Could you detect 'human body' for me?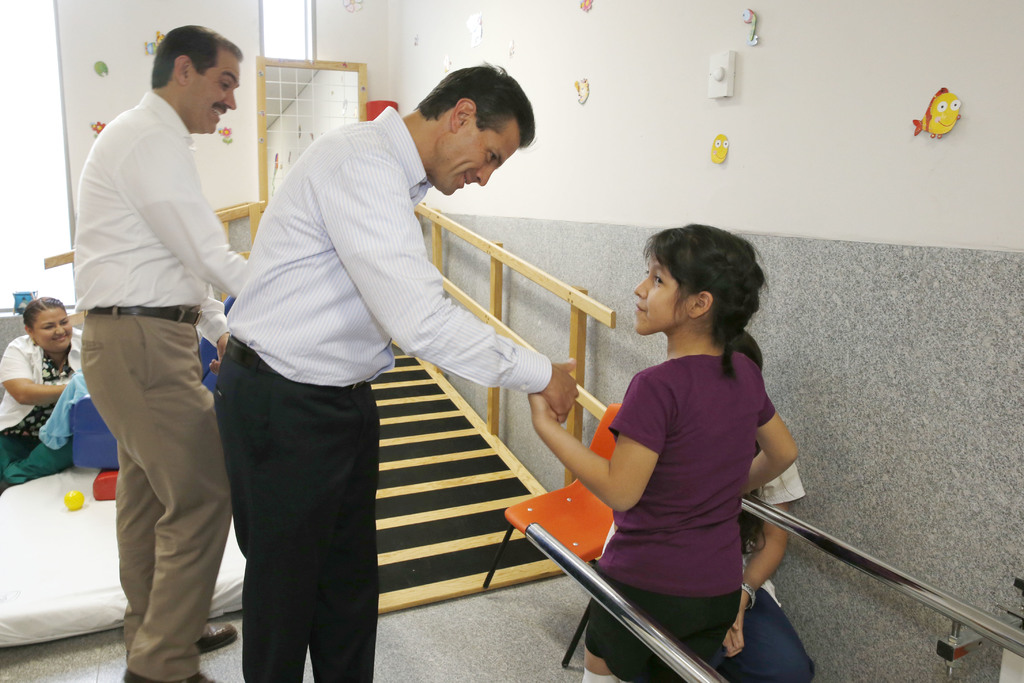
Detection result: l=196, t=63, r=586, b=682.
